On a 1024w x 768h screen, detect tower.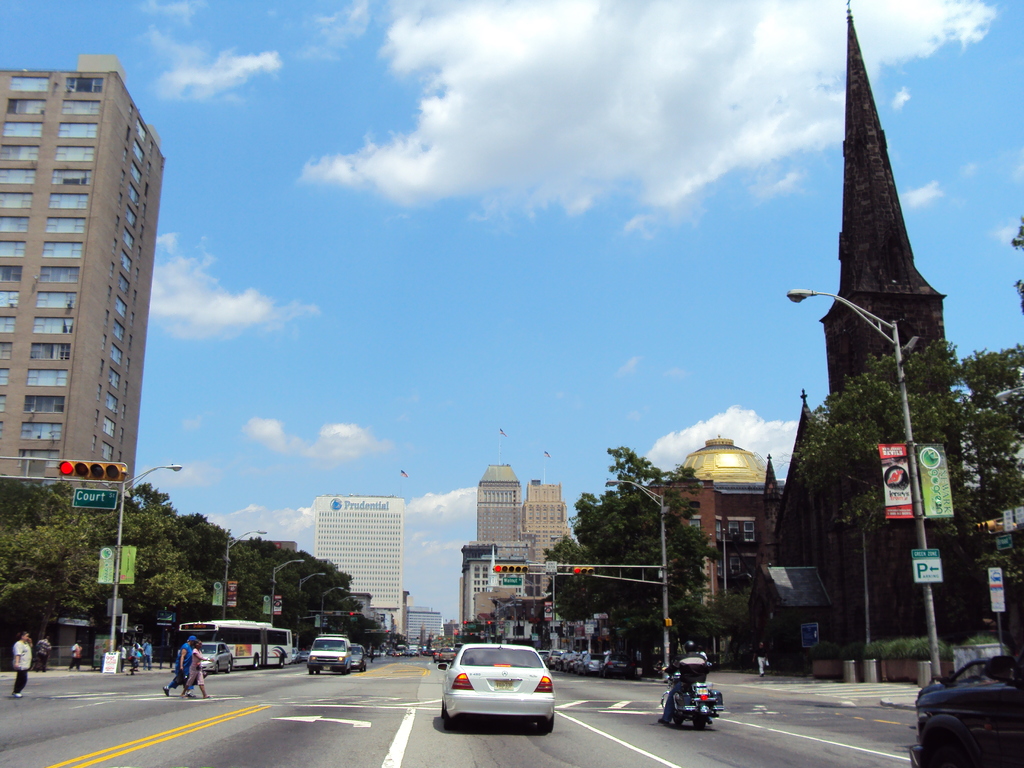
[749,0,982,675].
